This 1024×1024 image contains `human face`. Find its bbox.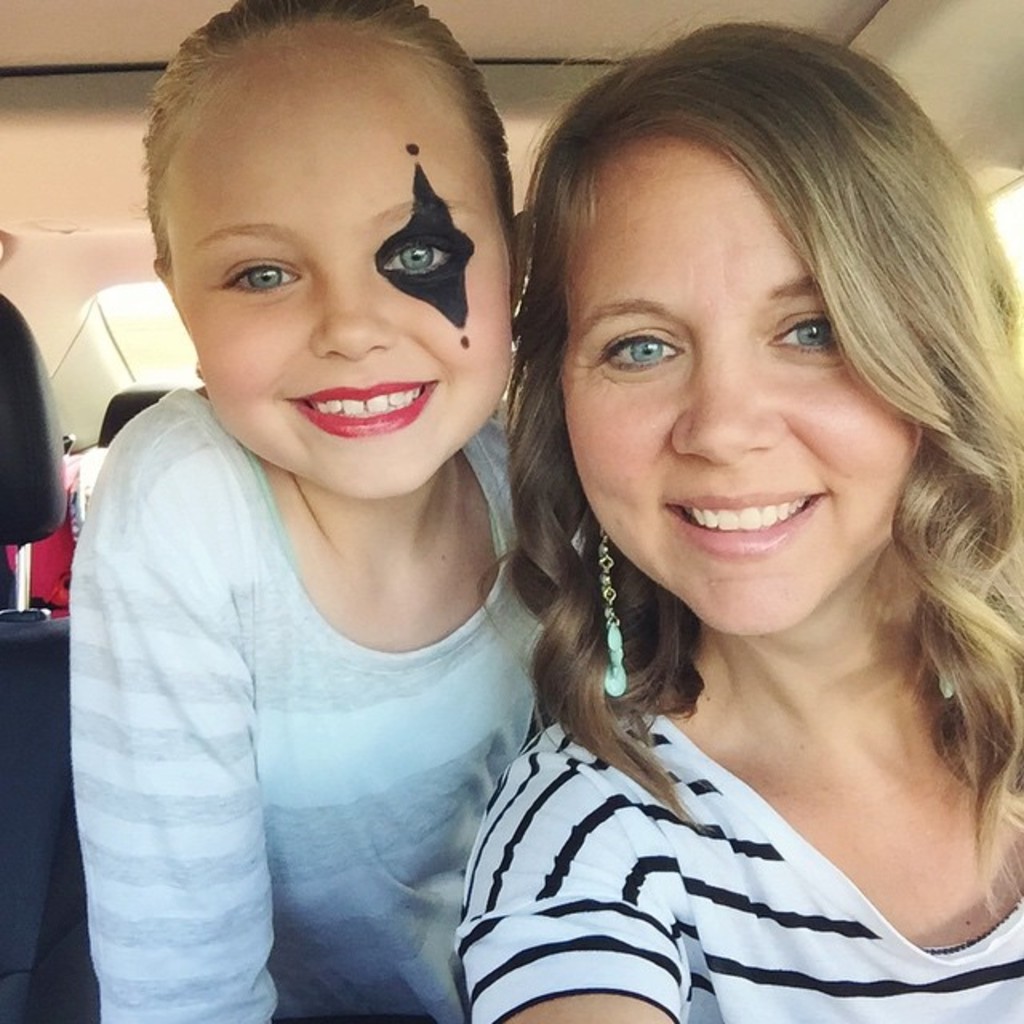
166:61:514:494.
